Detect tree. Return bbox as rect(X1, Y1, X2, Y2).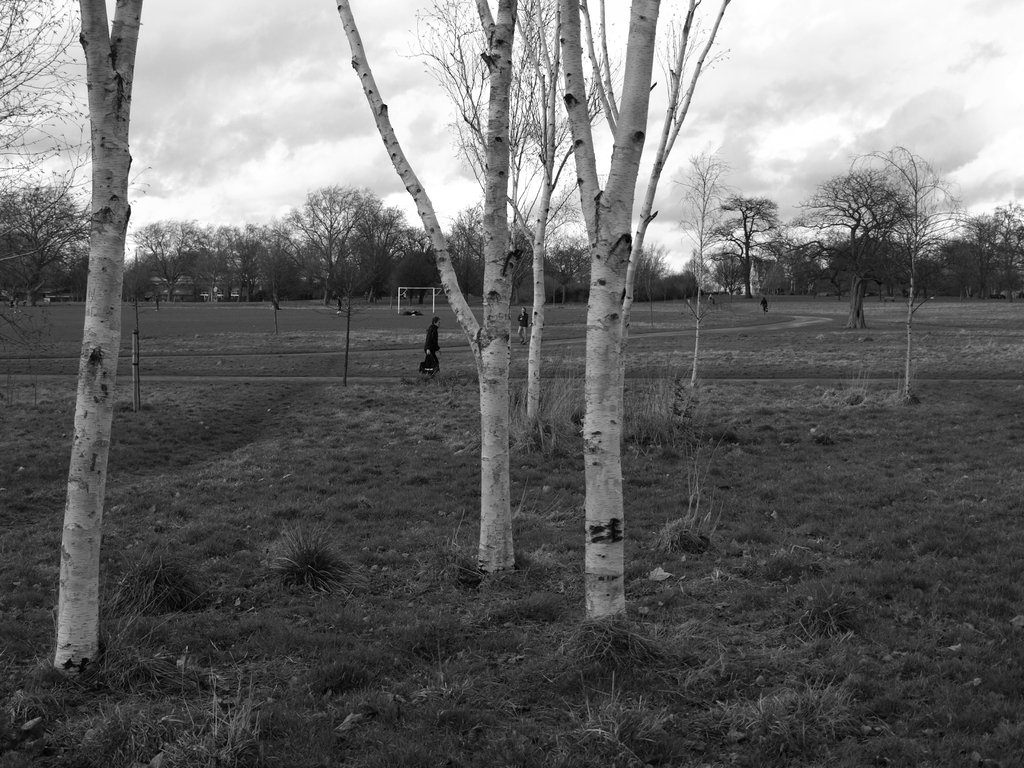
rect(0, 0, 90, 312).
